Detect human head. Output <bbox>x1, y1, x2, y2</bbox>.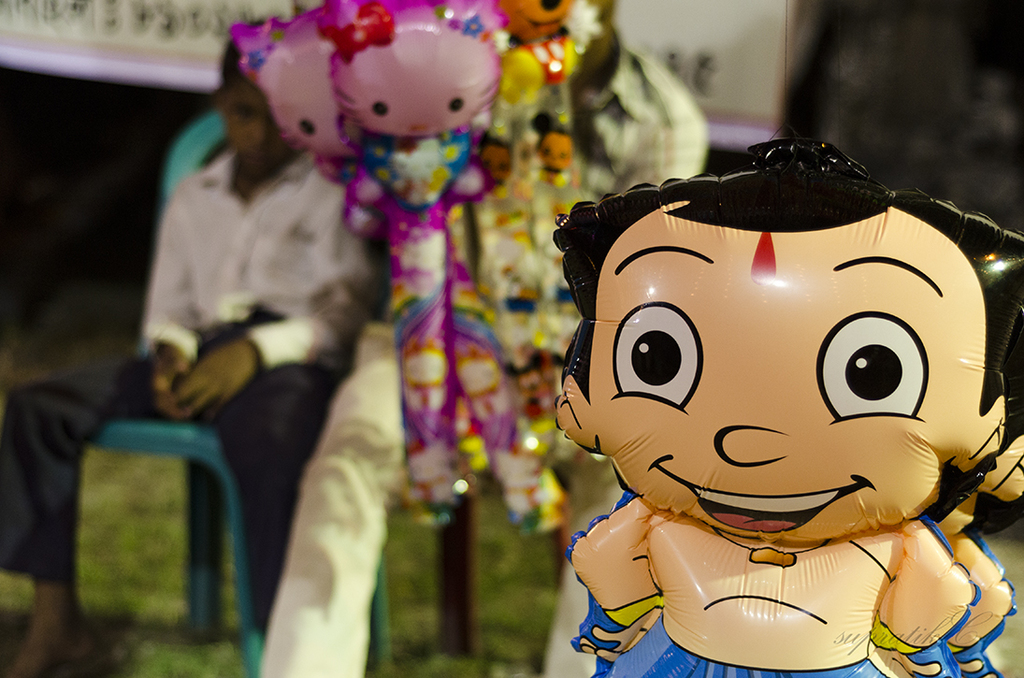
<bbox>573, 154, 1017, 629</bbox>.
